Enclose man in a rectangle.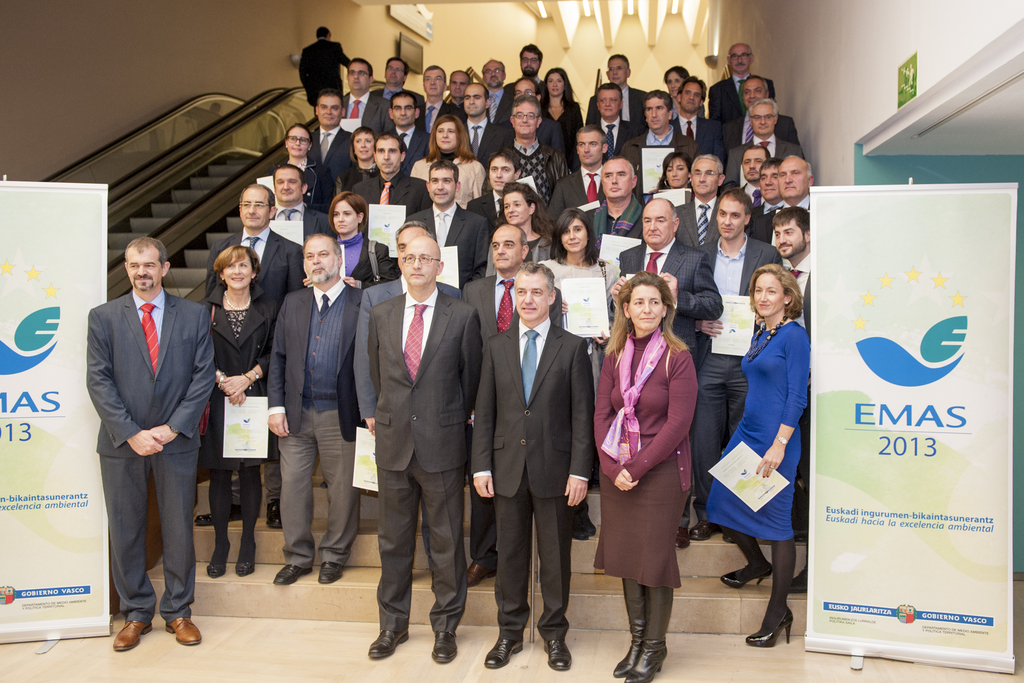
<bbox>513, 42, 547, 101</bbox>.
